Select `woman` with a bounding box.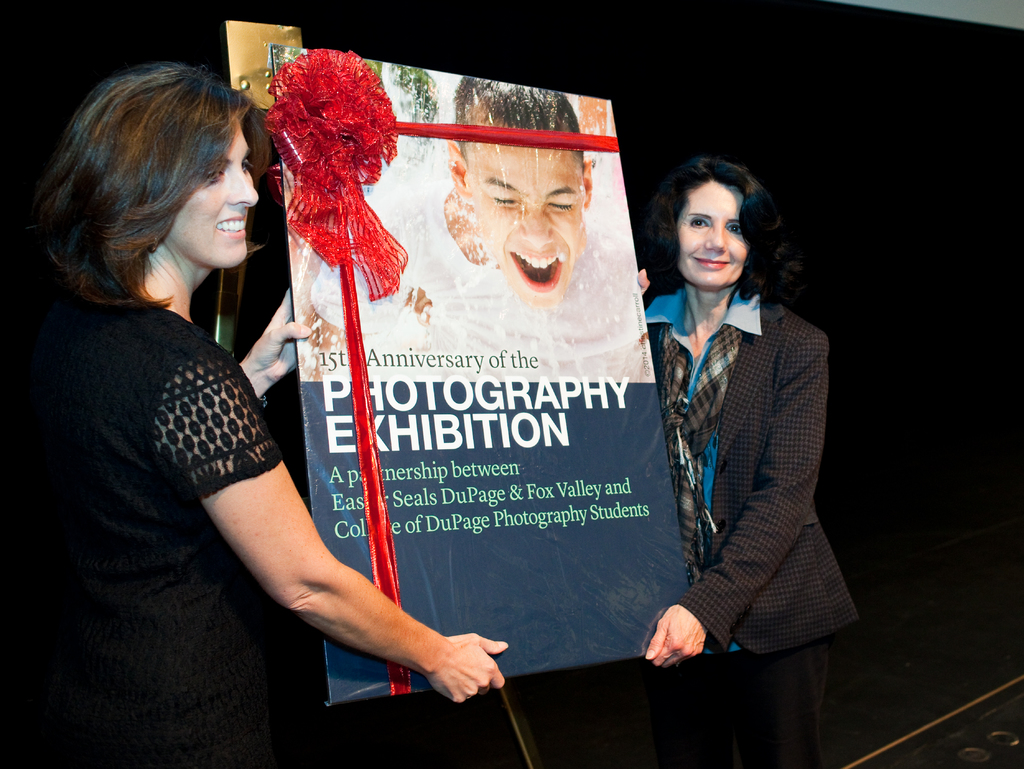
box=[0, 51, 500, 768].
